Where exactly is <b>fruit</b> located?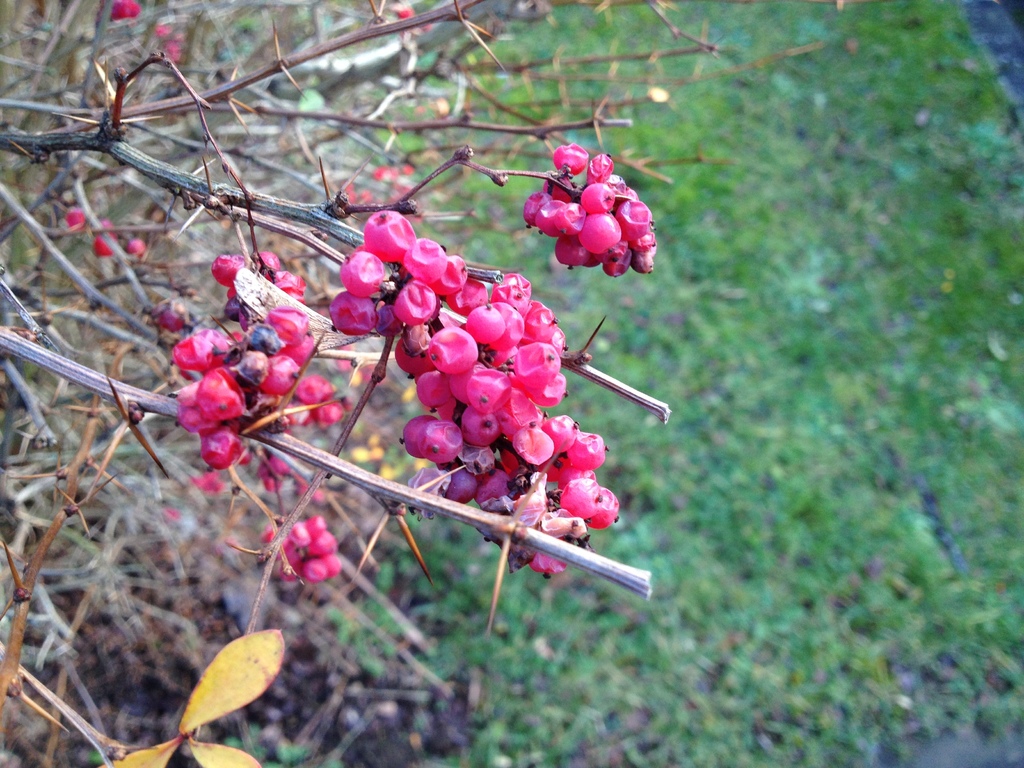
Its bounding box is 114, 0, 141, 18.
